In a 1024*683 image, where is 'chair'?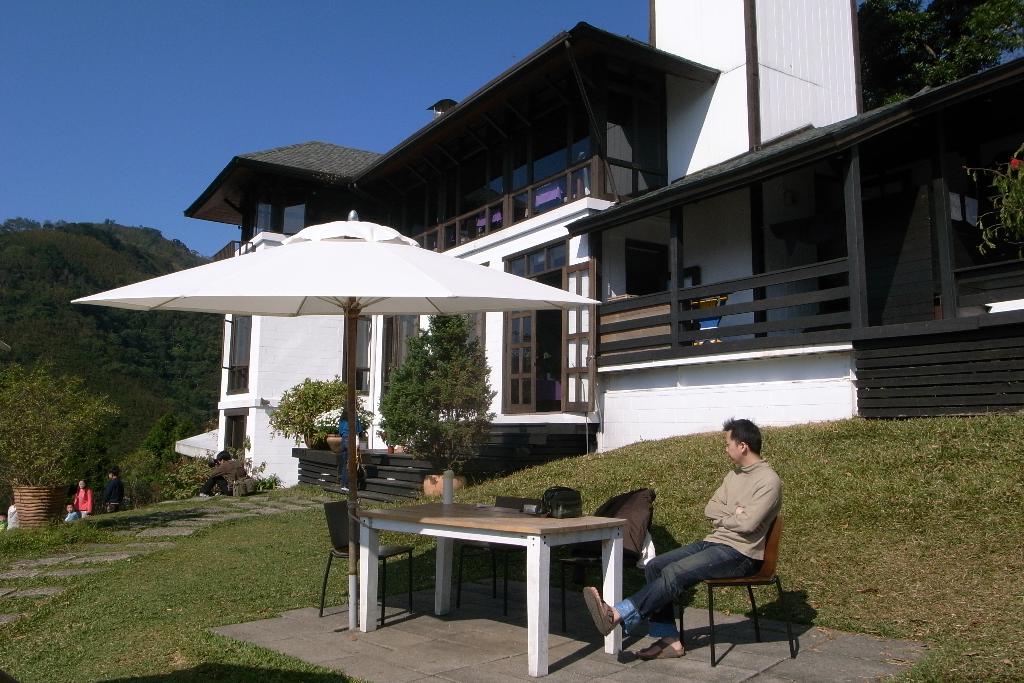
[x1=681, y1=512, x2=796, y2=667].
